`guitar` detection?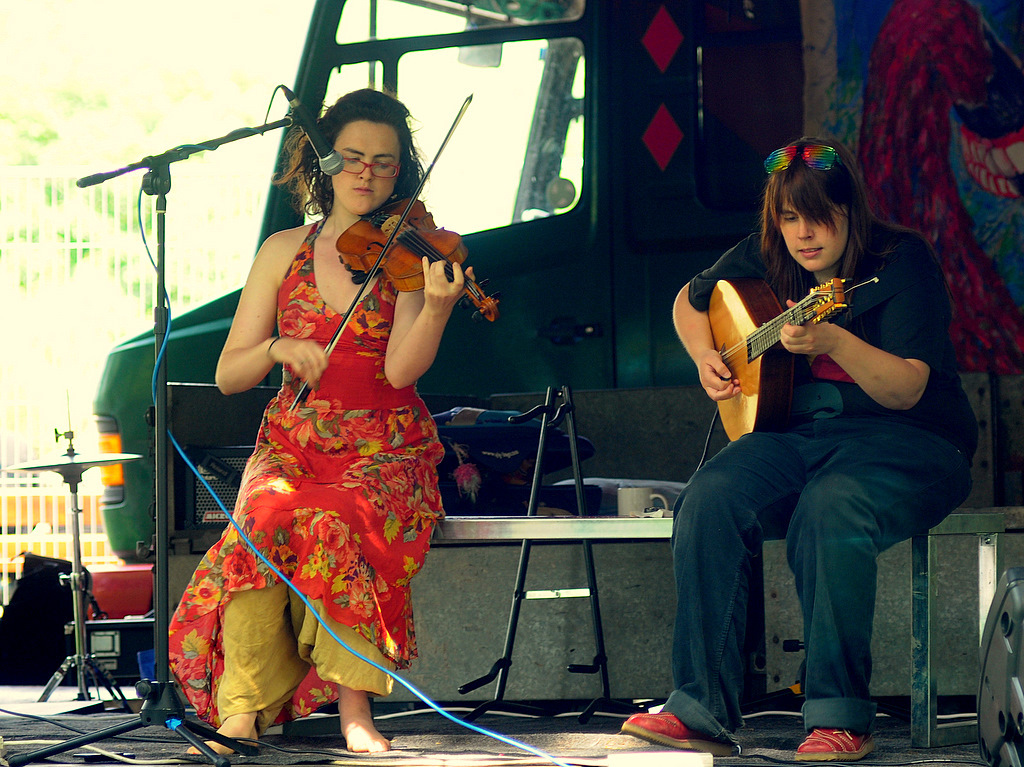
[left=685, top=254, right=907, bottom=433]
